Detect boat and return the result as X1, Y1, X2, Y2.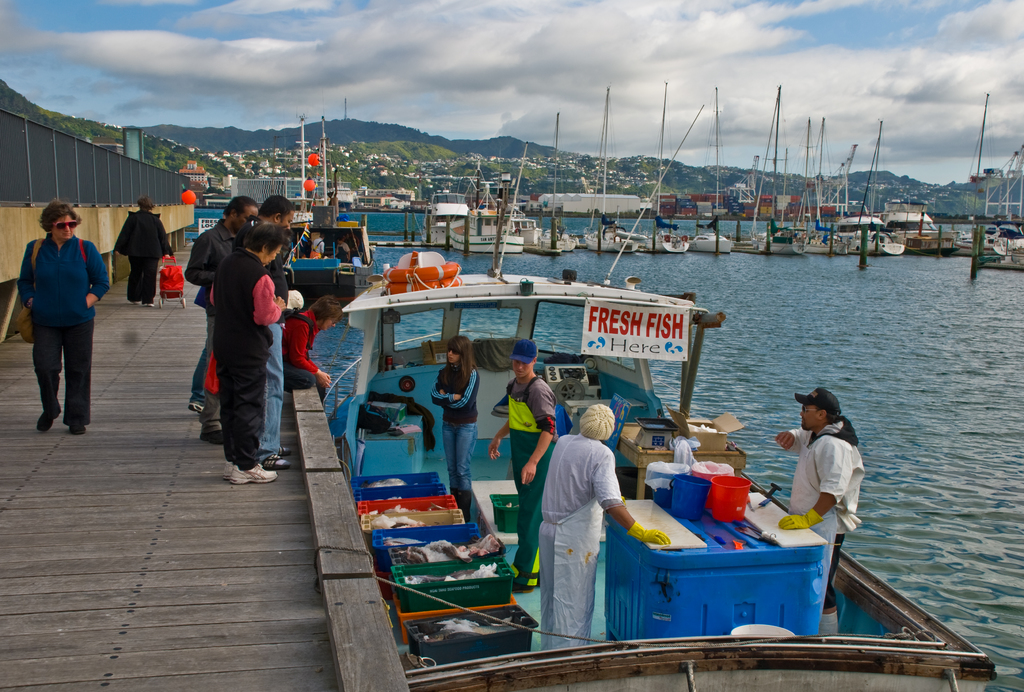
635, 74, 687, 255.
